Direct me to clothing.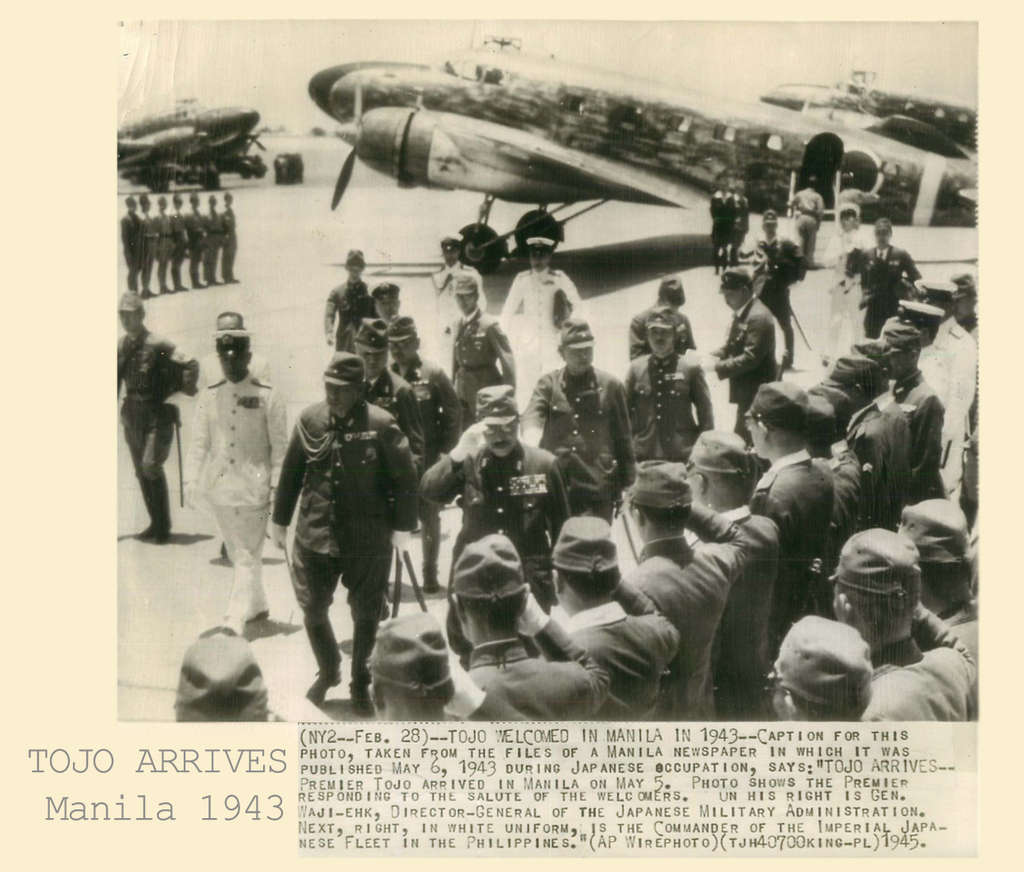
Direction: BBox(205, 367, 300, 617).
